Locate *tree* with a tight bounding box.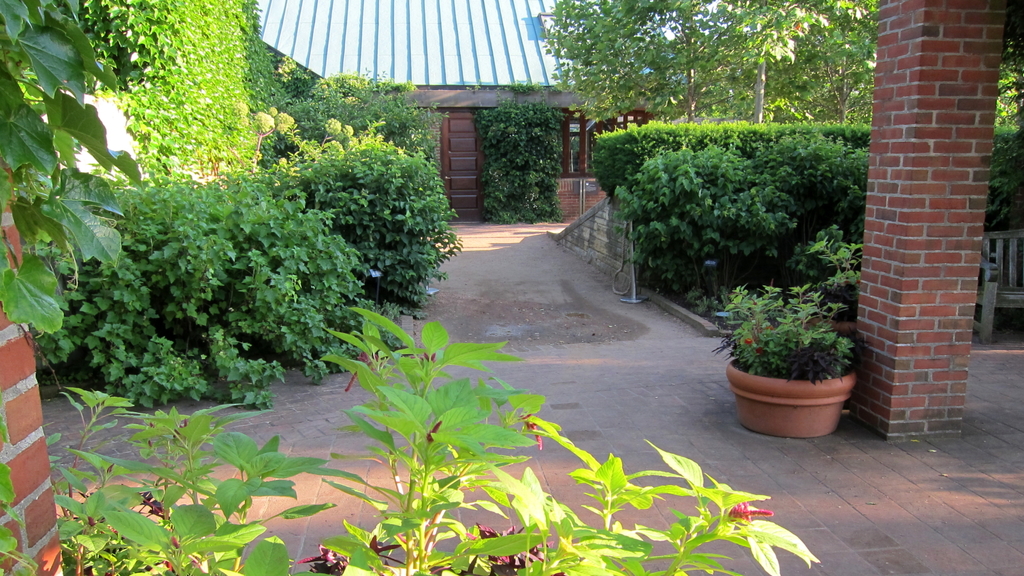
[x1=598, y1=115, x2=871, y2=297].
